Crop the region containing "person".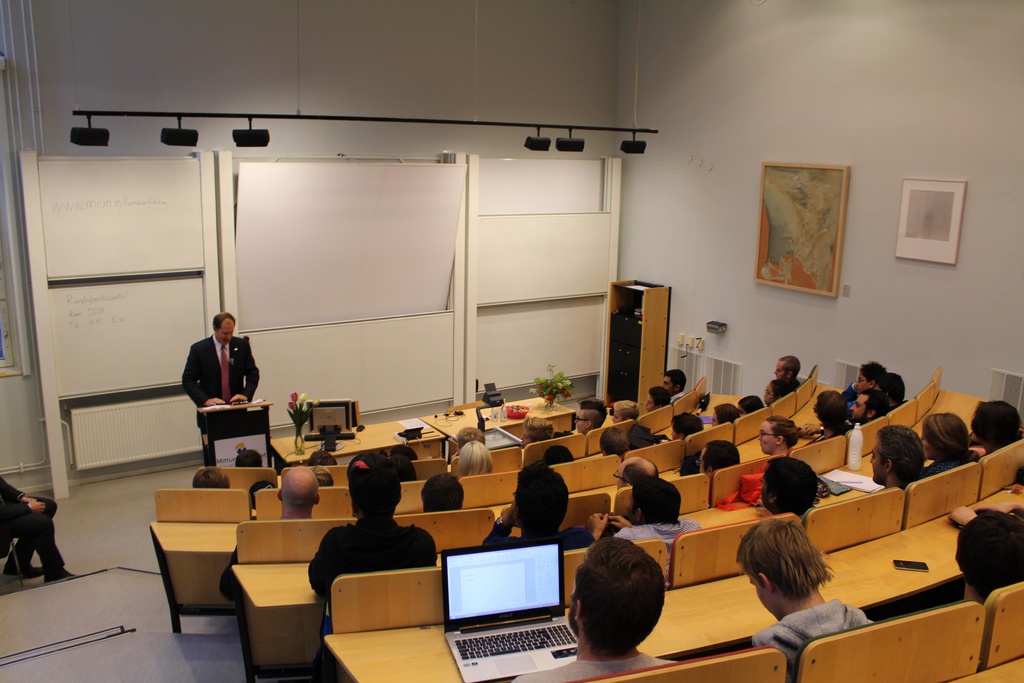
Crop region: box(458, 436, 492, 473).
